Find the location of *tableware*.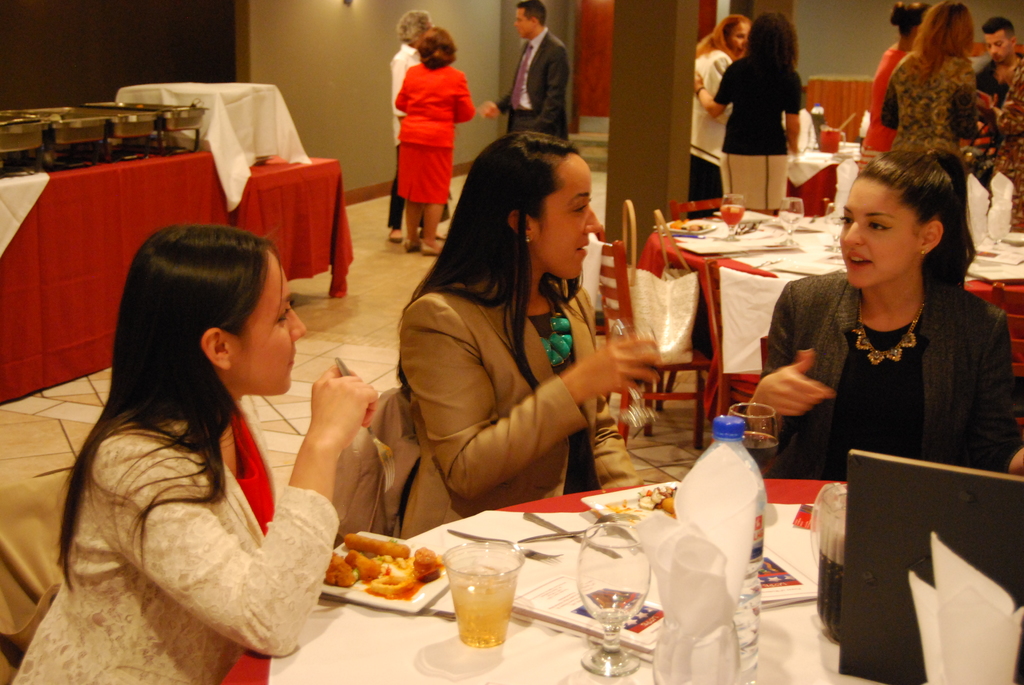
Location: (left=446, top=528, right=561, bottom=562).
